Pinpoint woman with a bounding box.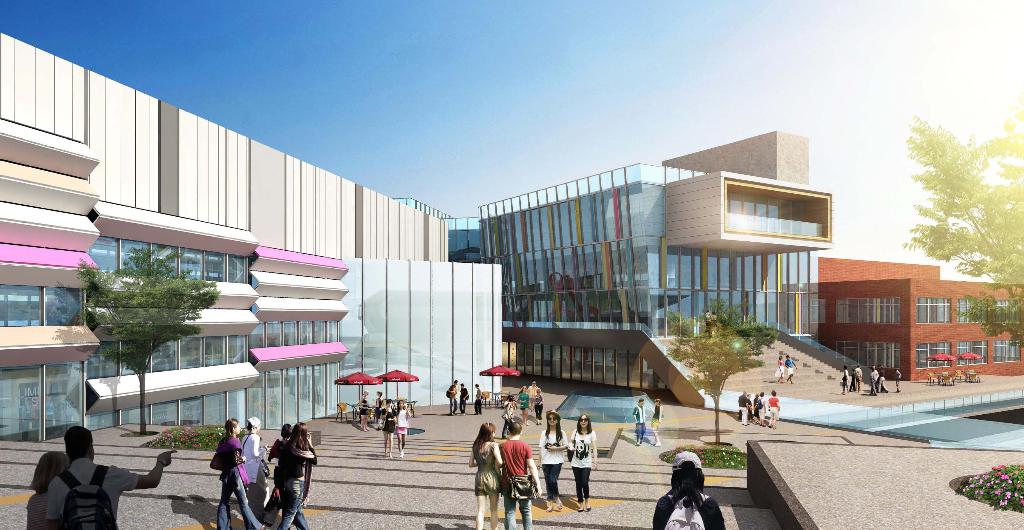
crop(383, 401, 393, 456).
